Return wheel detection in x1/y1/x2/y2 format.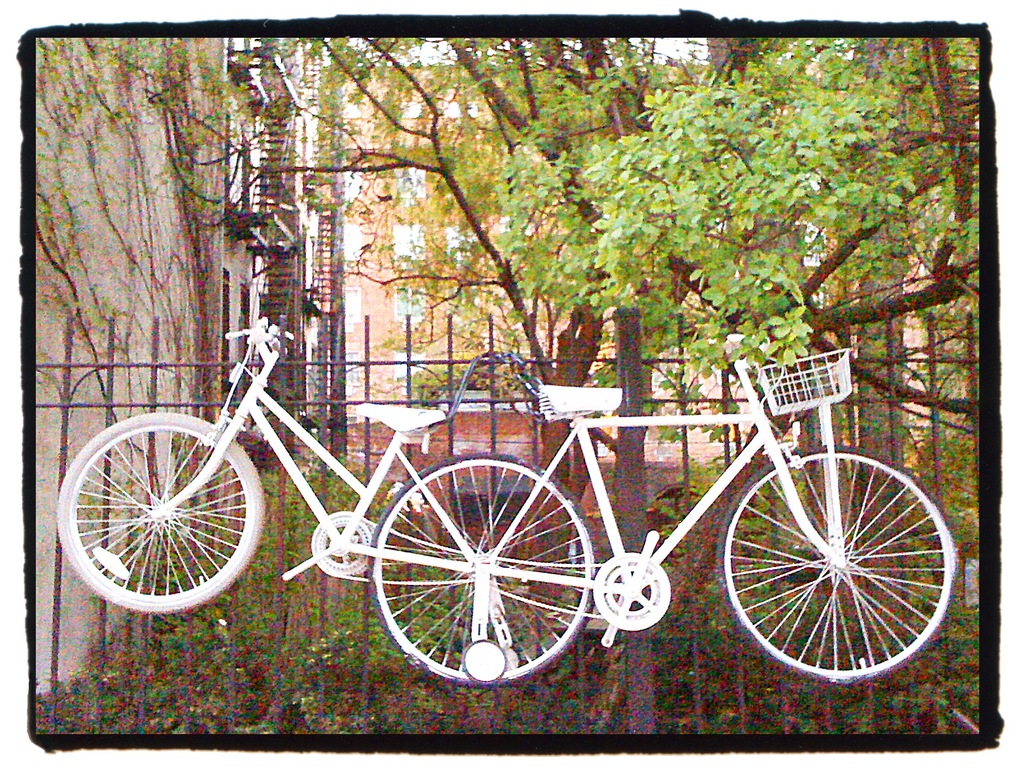
713/444/971/694.
